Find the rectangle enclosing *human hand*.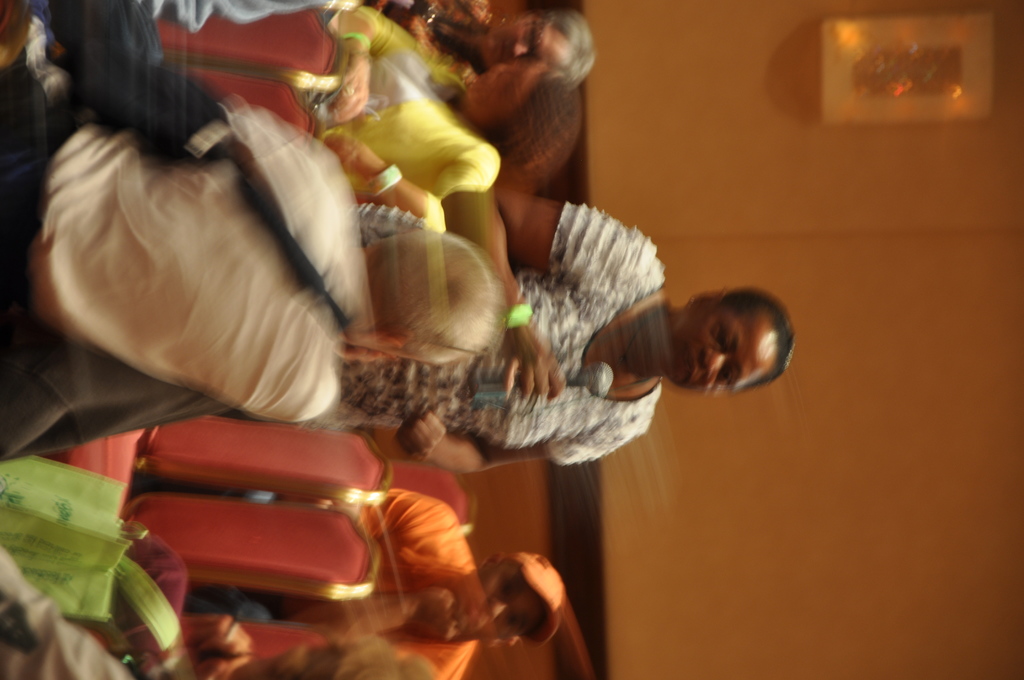
416,581,461,644.
